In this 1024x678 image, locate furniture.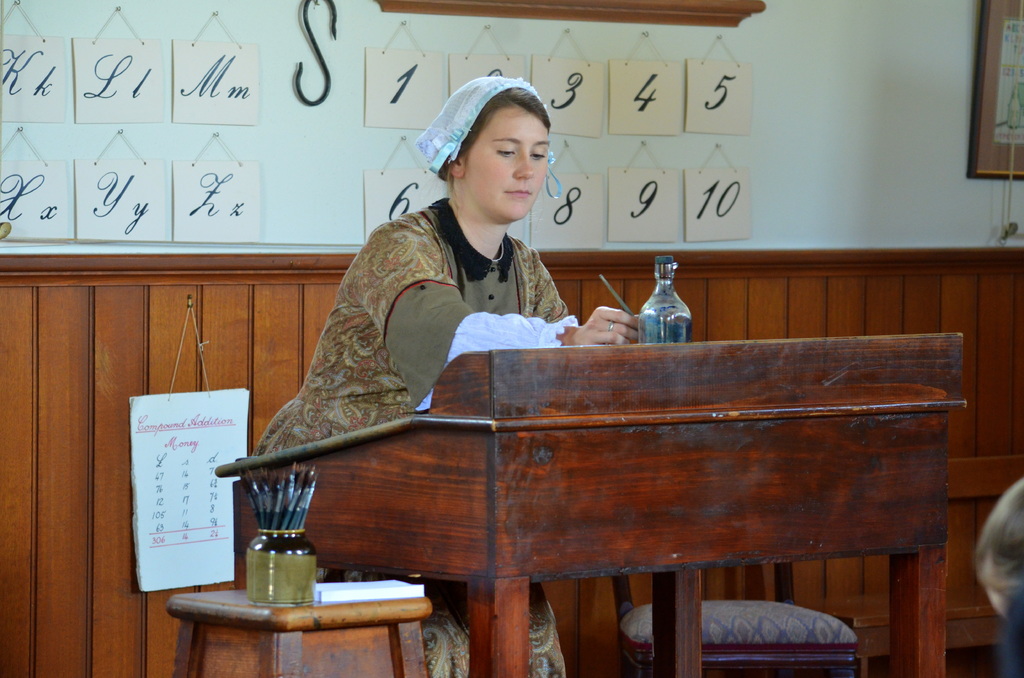
Bounding box: Rect(209, 327, 956, 677).
